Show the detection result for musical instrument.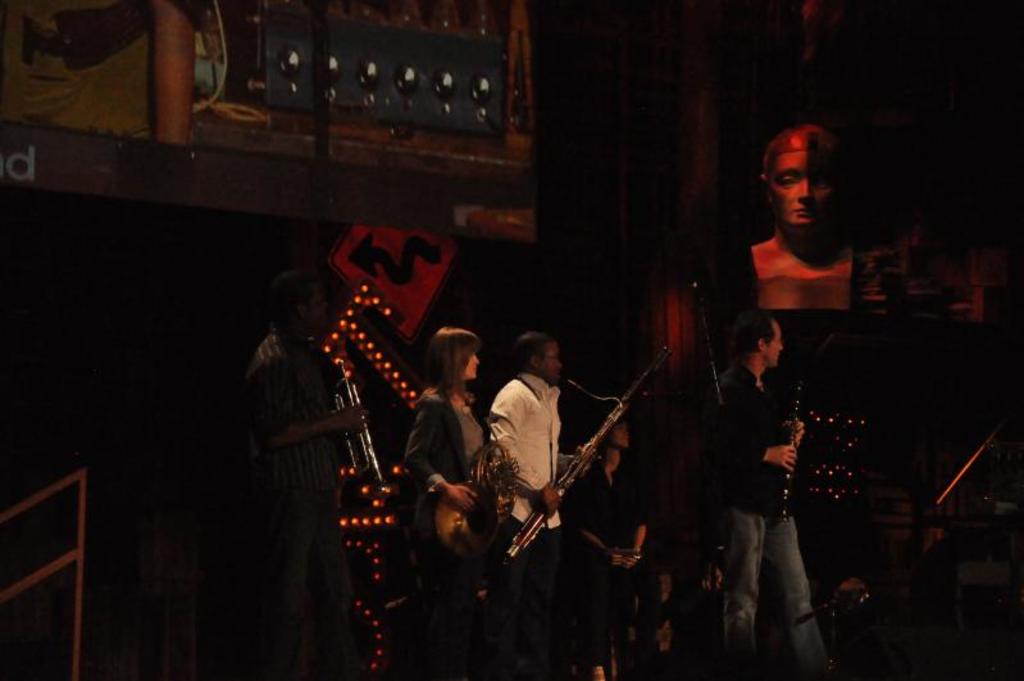
x1=327, y1=357, x2=383, y2=490.
